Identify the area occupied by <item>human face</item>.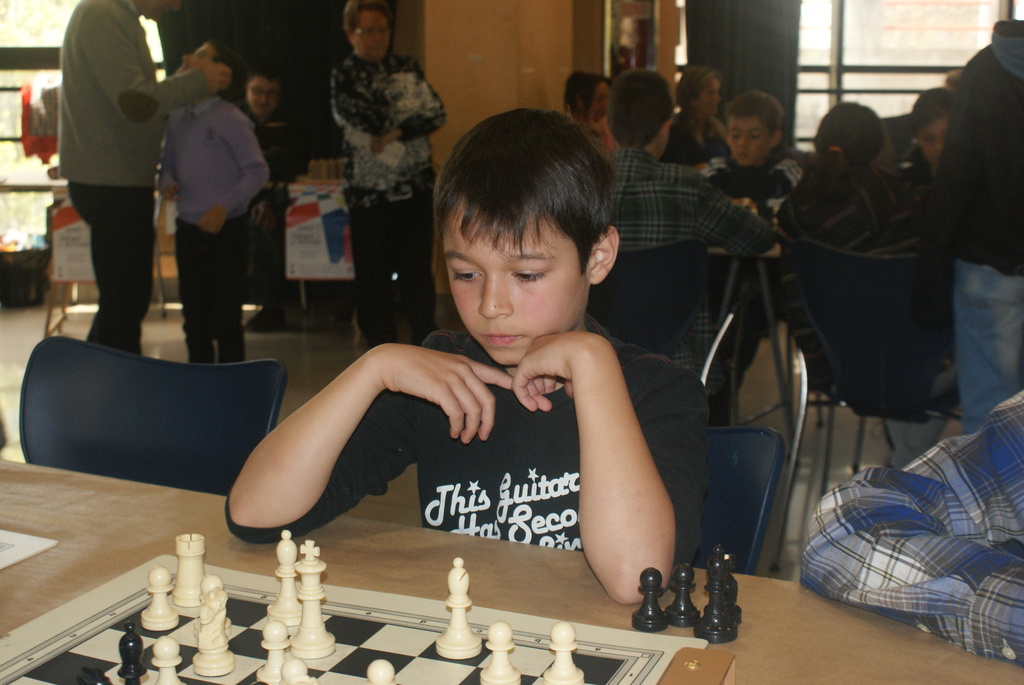
Area: (left=580, top=77, right=611, bottom=134).
